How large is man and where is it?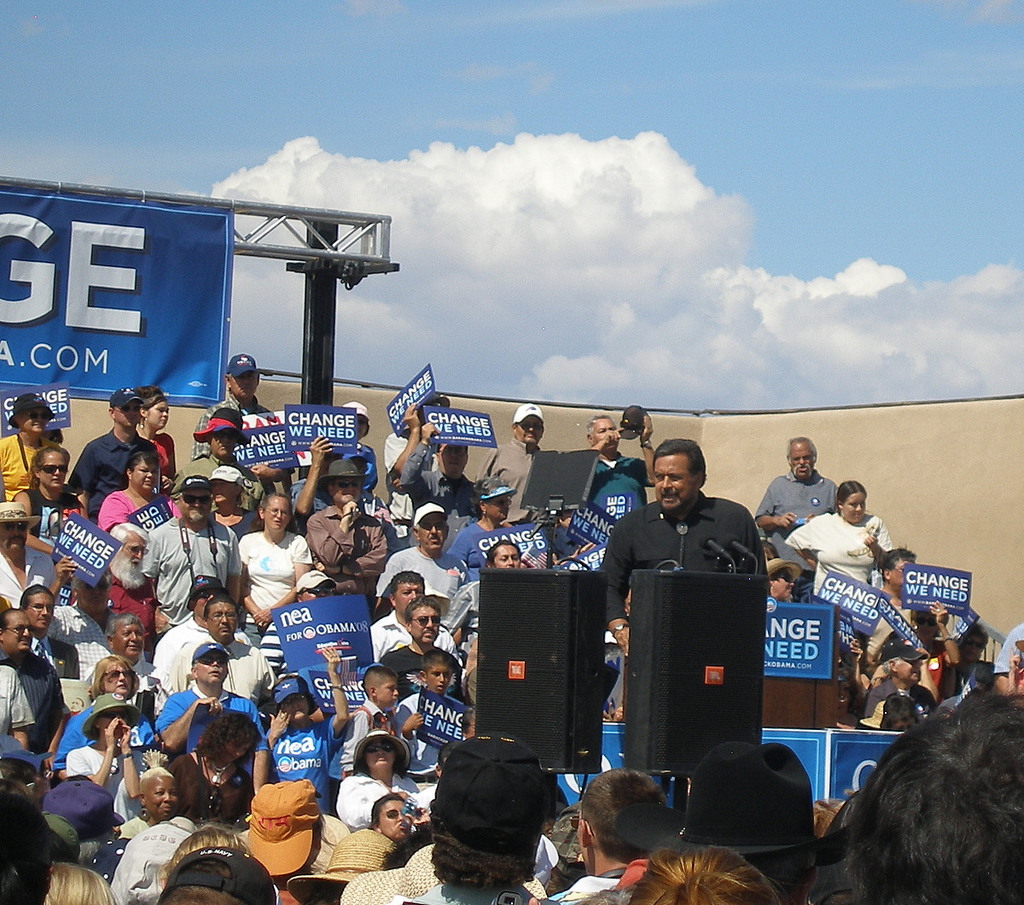
Bounding box: (left=372, top=504, right=463, bottom=619).
